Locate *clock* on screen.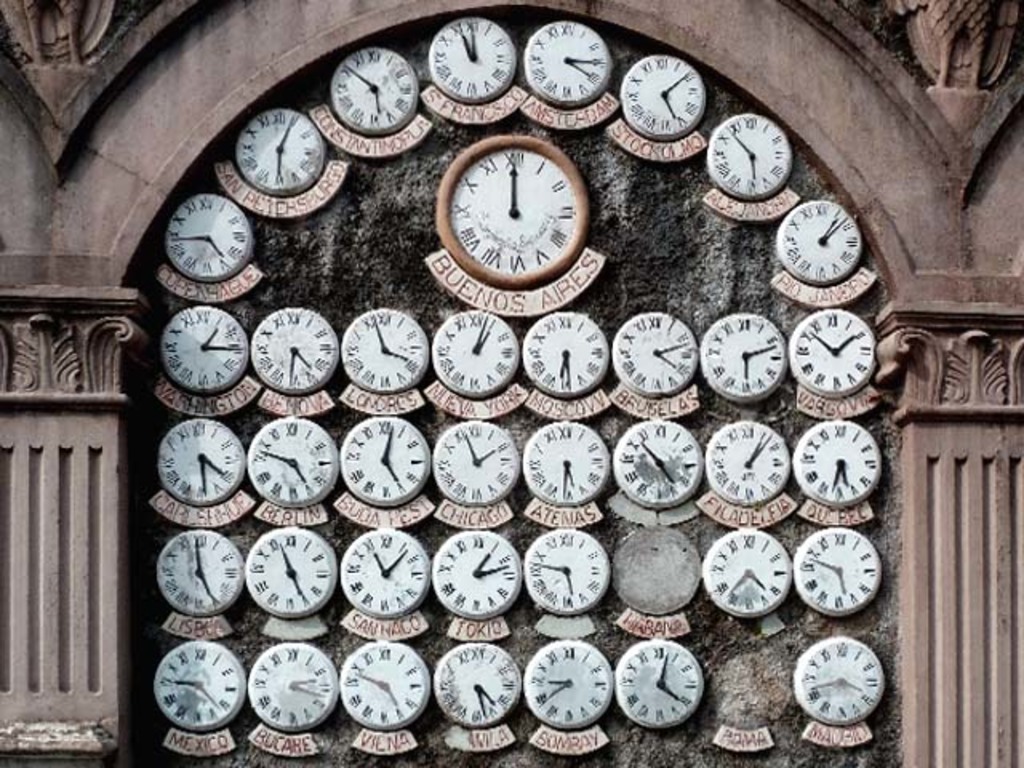
On screen at 246, 645, 333, 730.
